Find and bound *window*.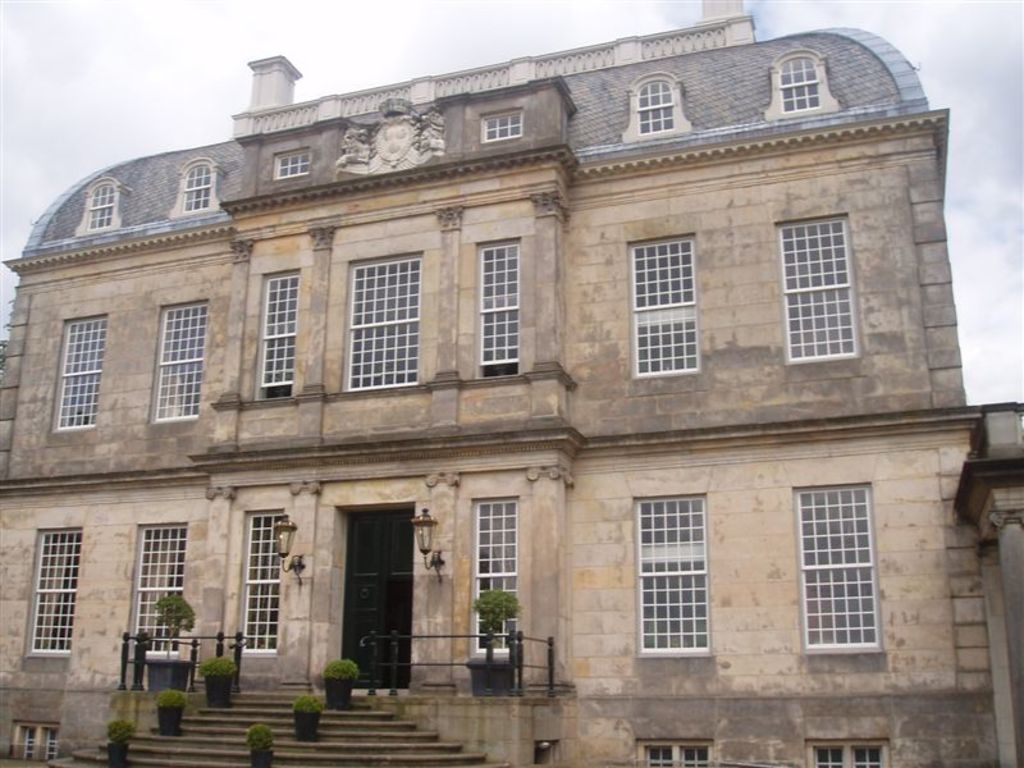
Bound: 777/210/859/362.
